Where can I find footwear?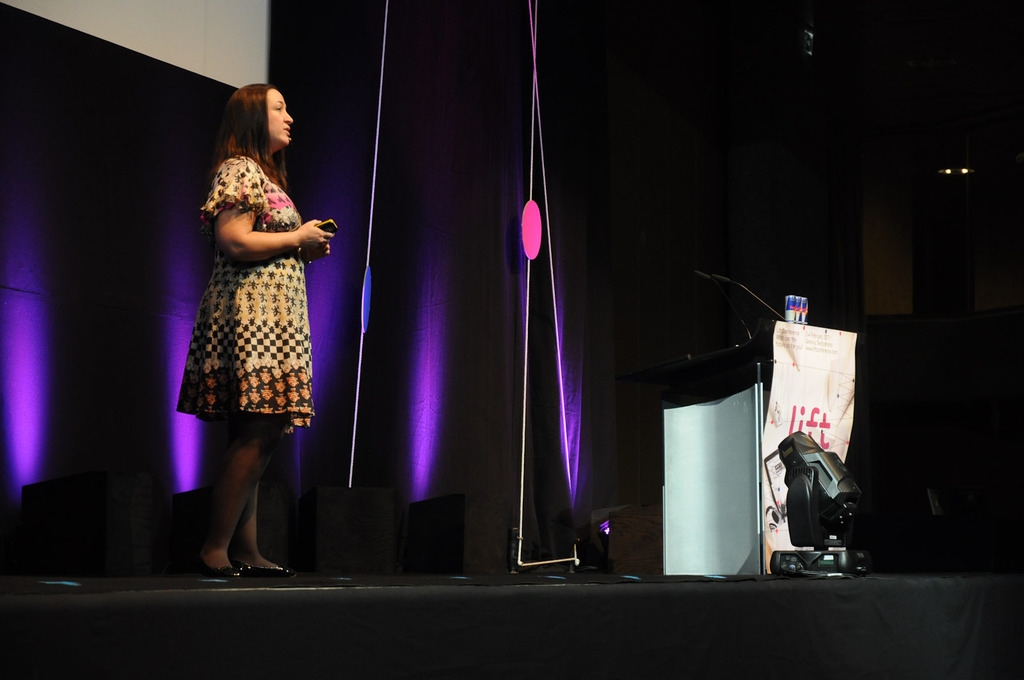
You can find it at 240,564,296,581.
